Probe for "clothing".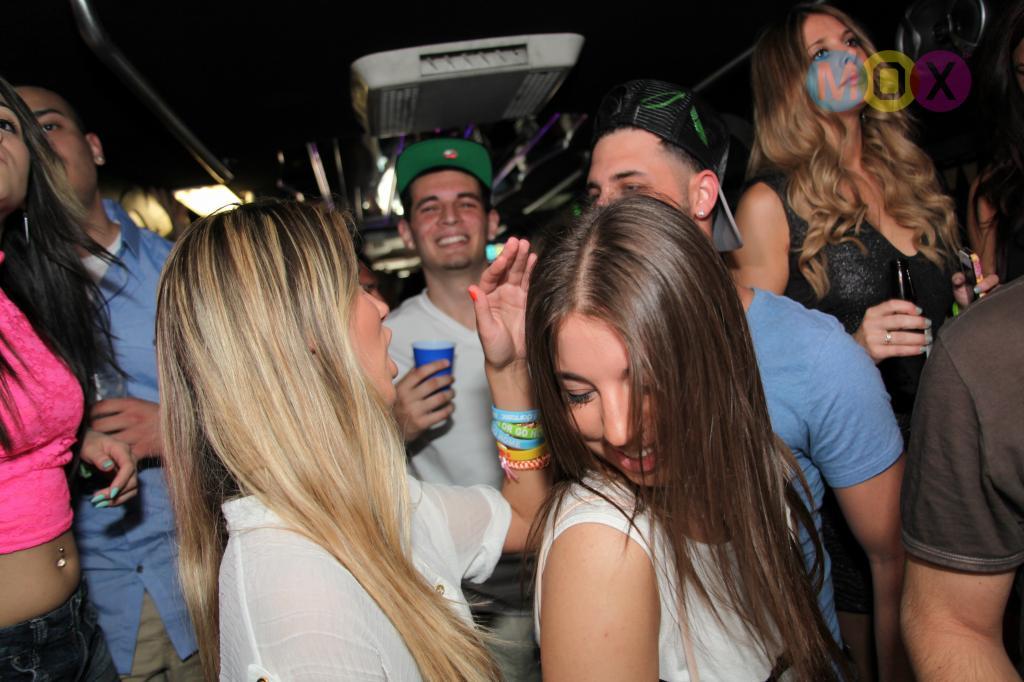
Probe result: (left=385, top=240, right=560, bottom=681).
